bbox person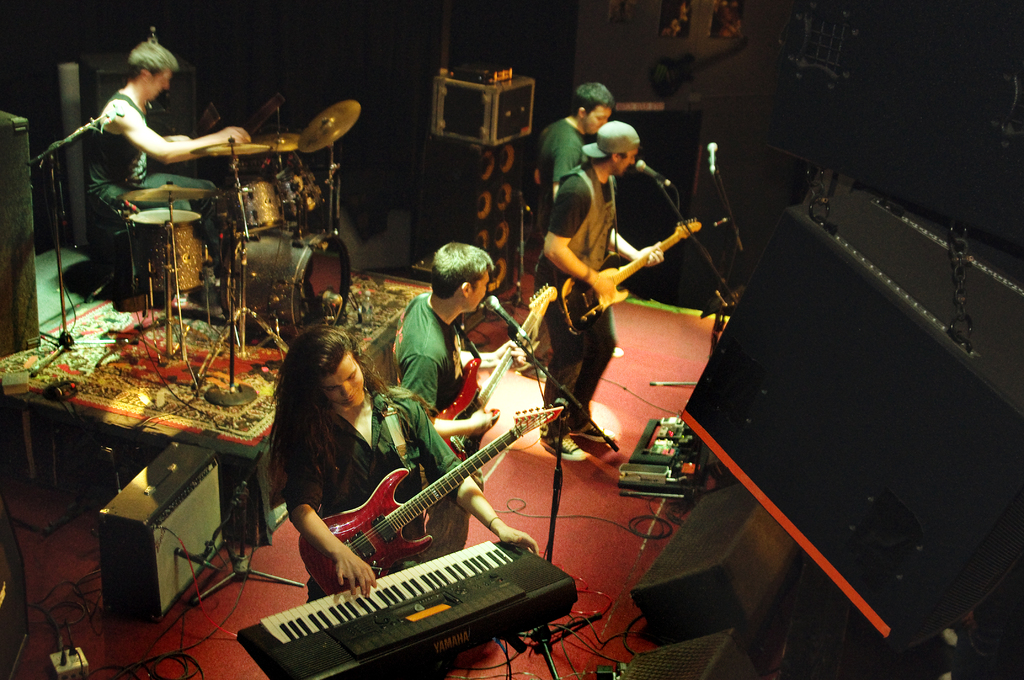
box(255, 318, 550, 612)
